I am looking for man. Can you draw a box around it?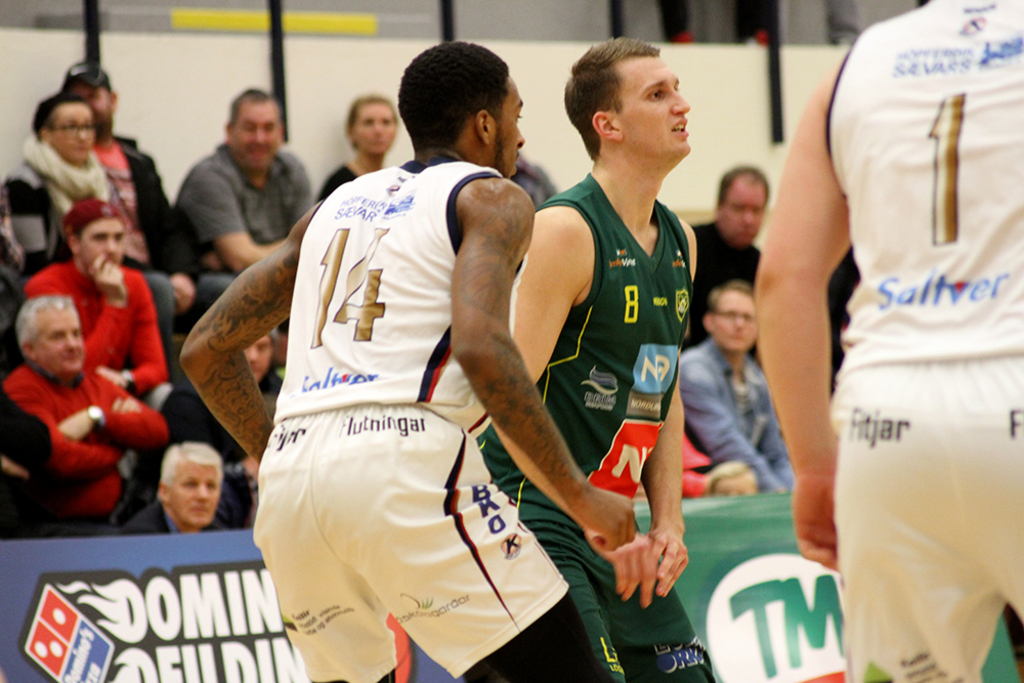
Sure, the bounding box is BBox(0, 296, 172, 538).
